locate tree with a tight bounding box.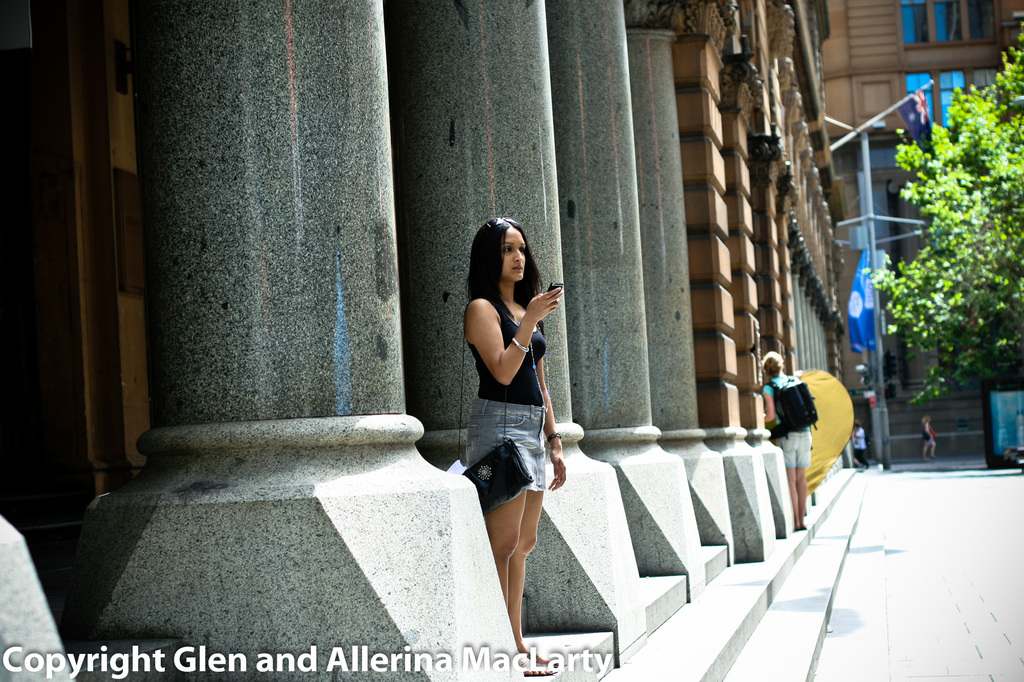
[855, 26, 1023, 408].
